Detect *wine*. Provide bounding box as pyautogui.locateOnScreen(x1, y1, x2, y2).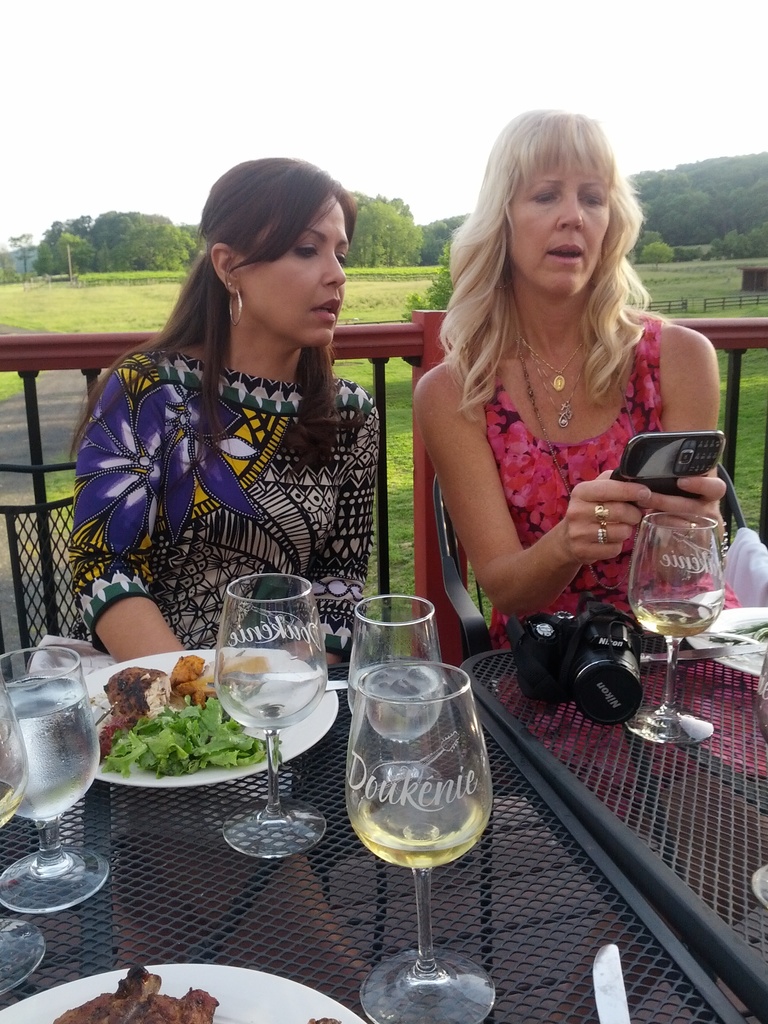
pyautogui.locateOnScreen(344, 787, 484, 872).
